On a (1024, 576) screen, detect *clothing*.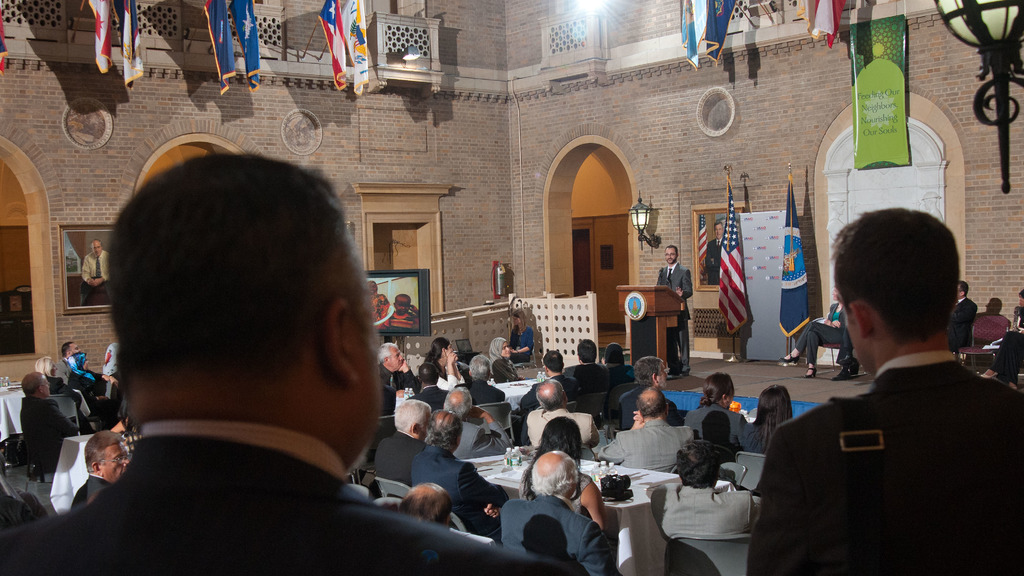
region(954, 298, 979, 349).
